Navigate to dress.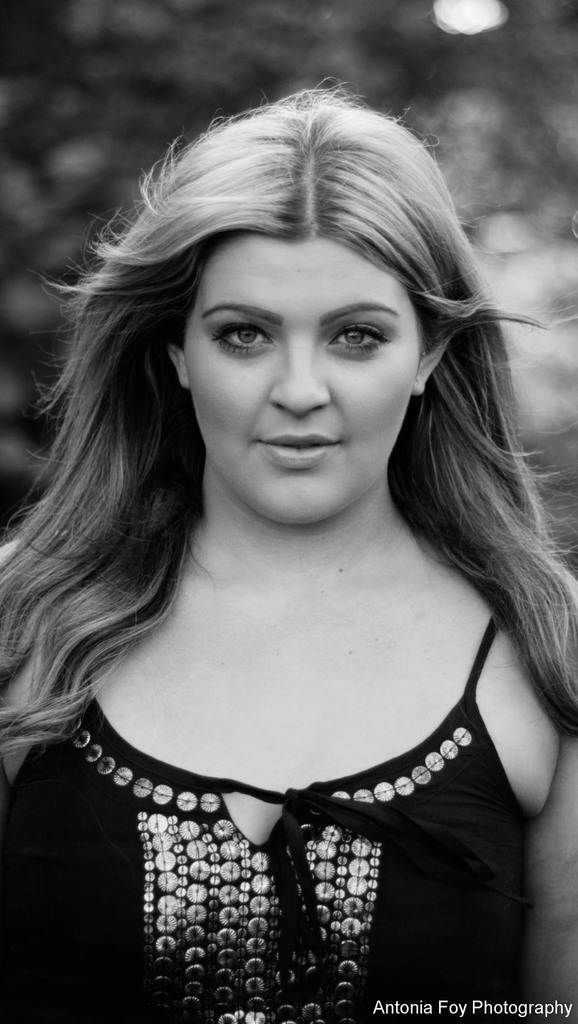
Navigation target: [left=0, top=612, right=528, bottom=1023].
